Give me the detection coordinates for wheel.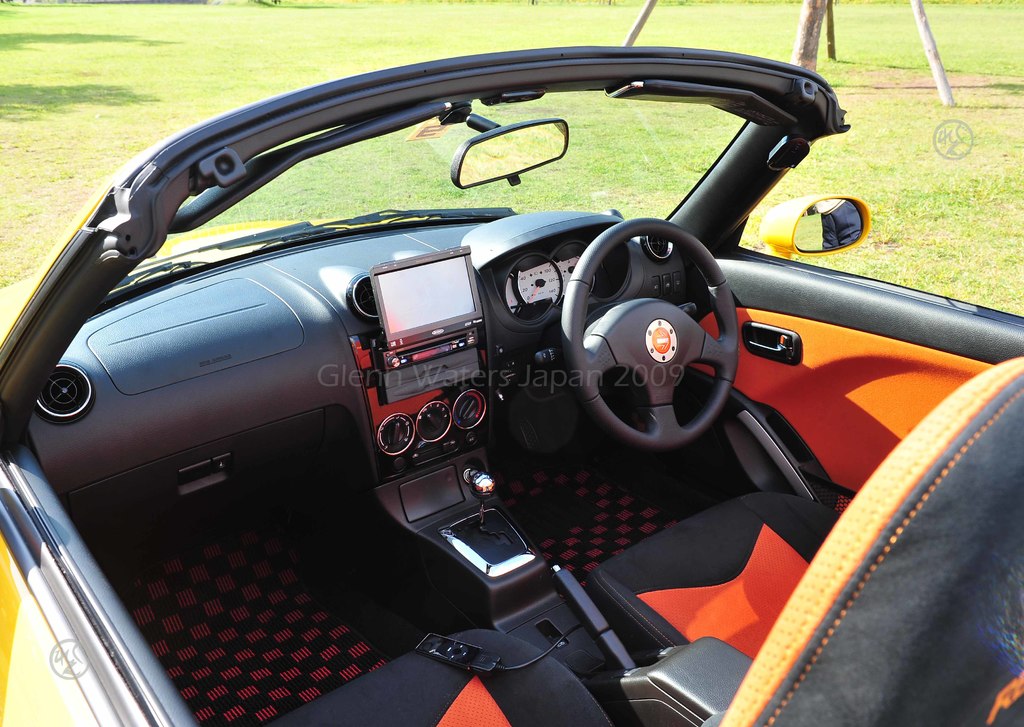
562, 215, 749, 449.
